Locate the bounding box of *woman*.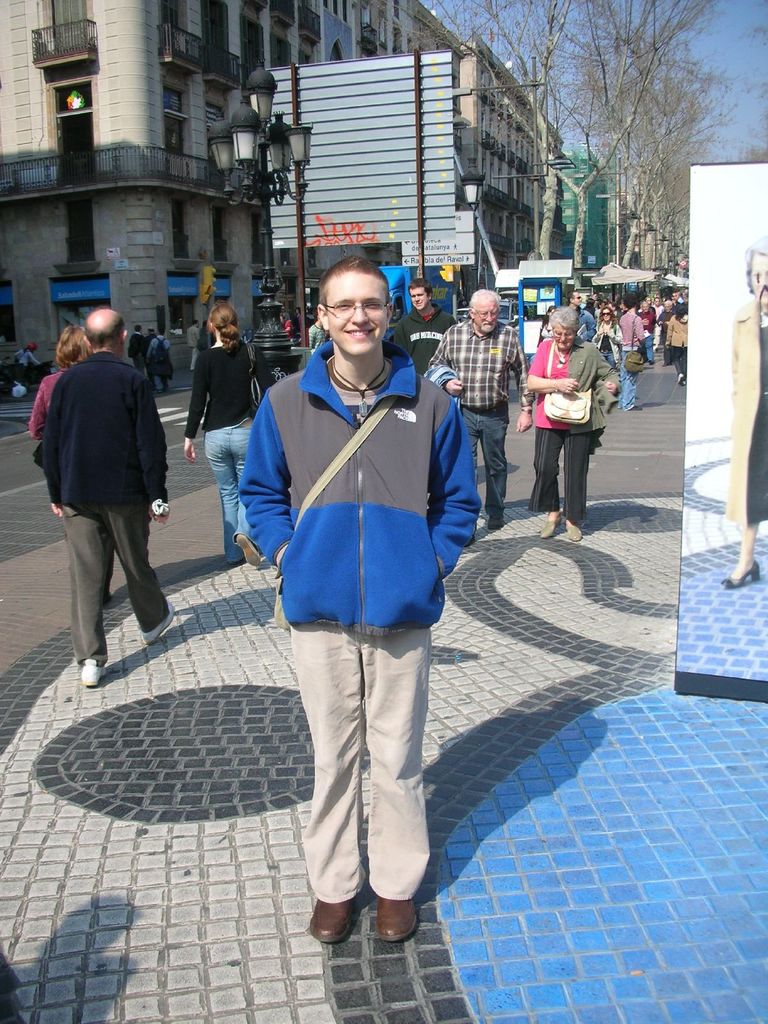
Bounding box: region(14, 323, 112, 608).
